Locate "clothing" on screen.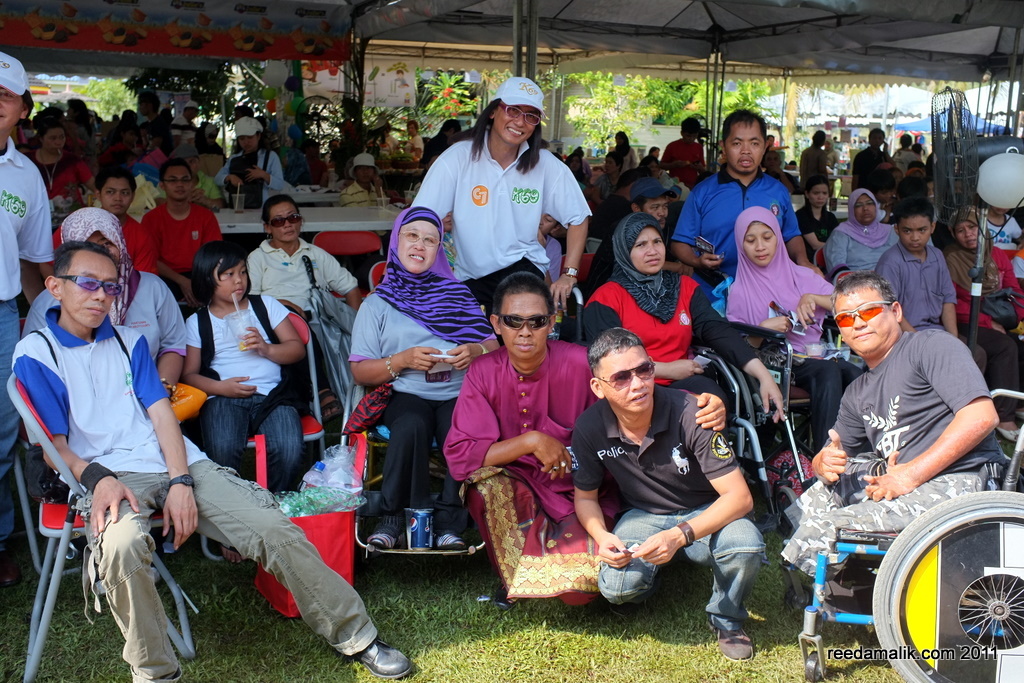
On screen at 151/195/208/275.
